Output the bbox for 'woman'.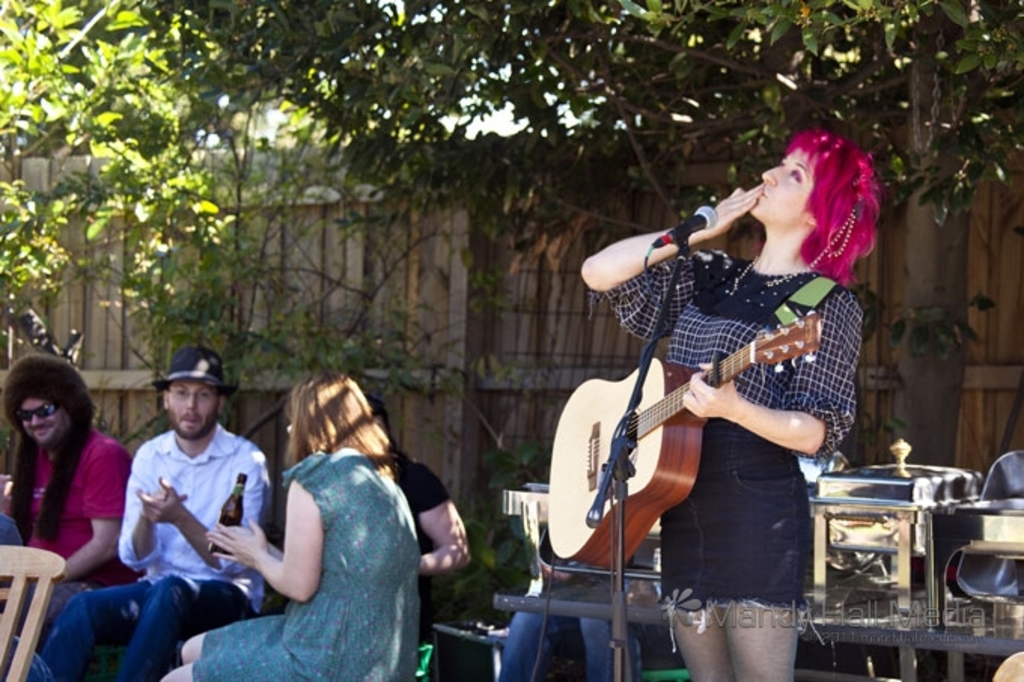
box(583, 126, 881, 680).
